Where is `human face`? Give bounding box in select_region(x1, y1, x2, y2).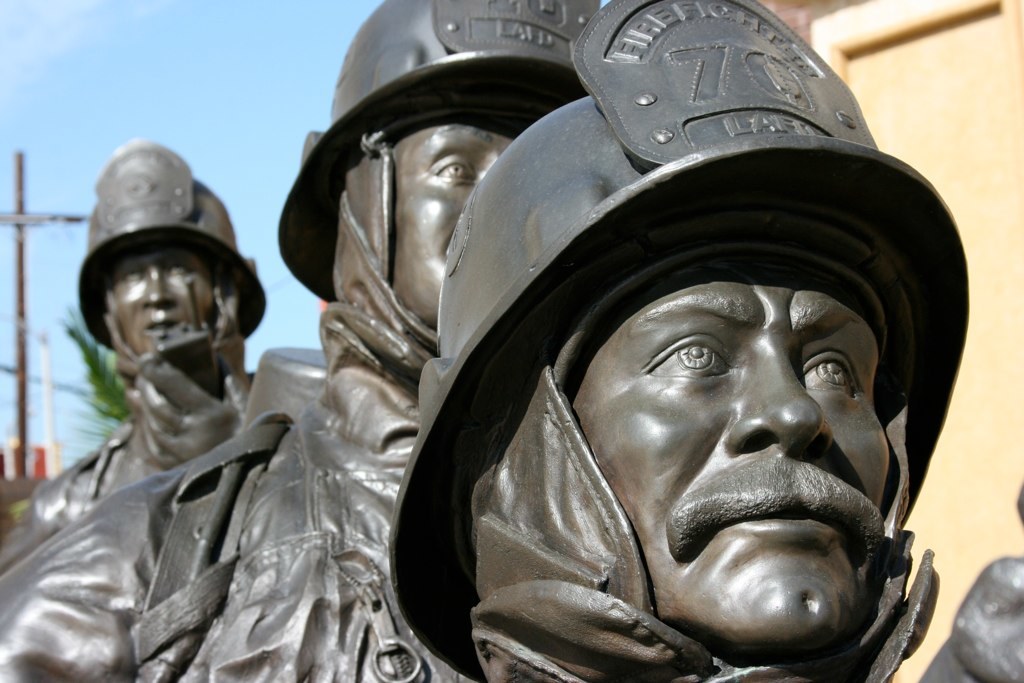
select_region(396, 110, 528, 328).
